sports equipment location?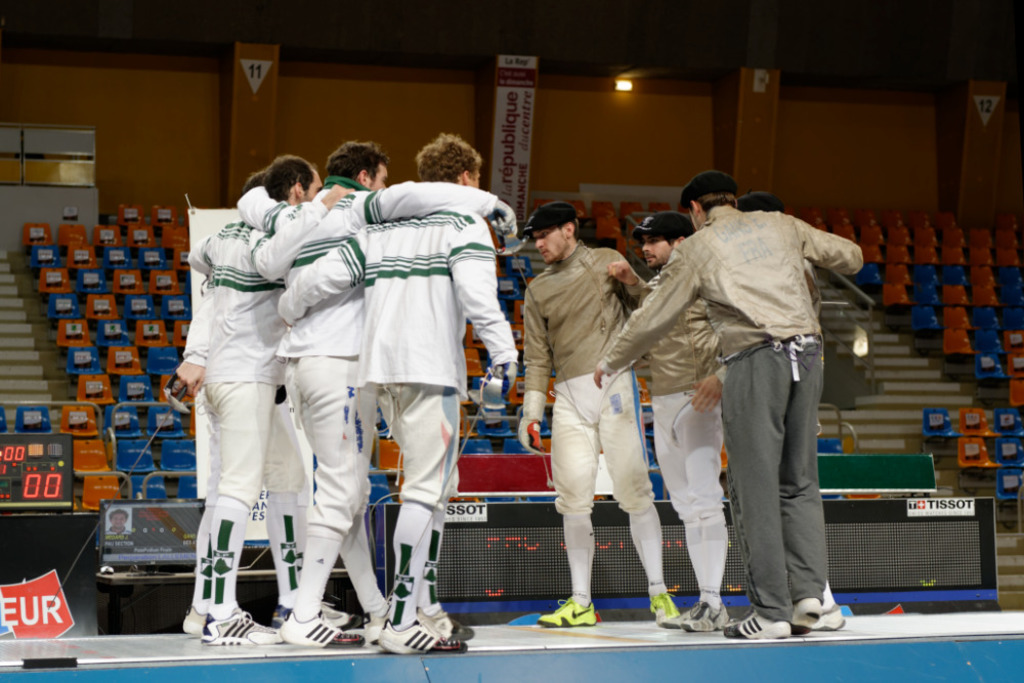
rect(373, 364, 508, 624)
